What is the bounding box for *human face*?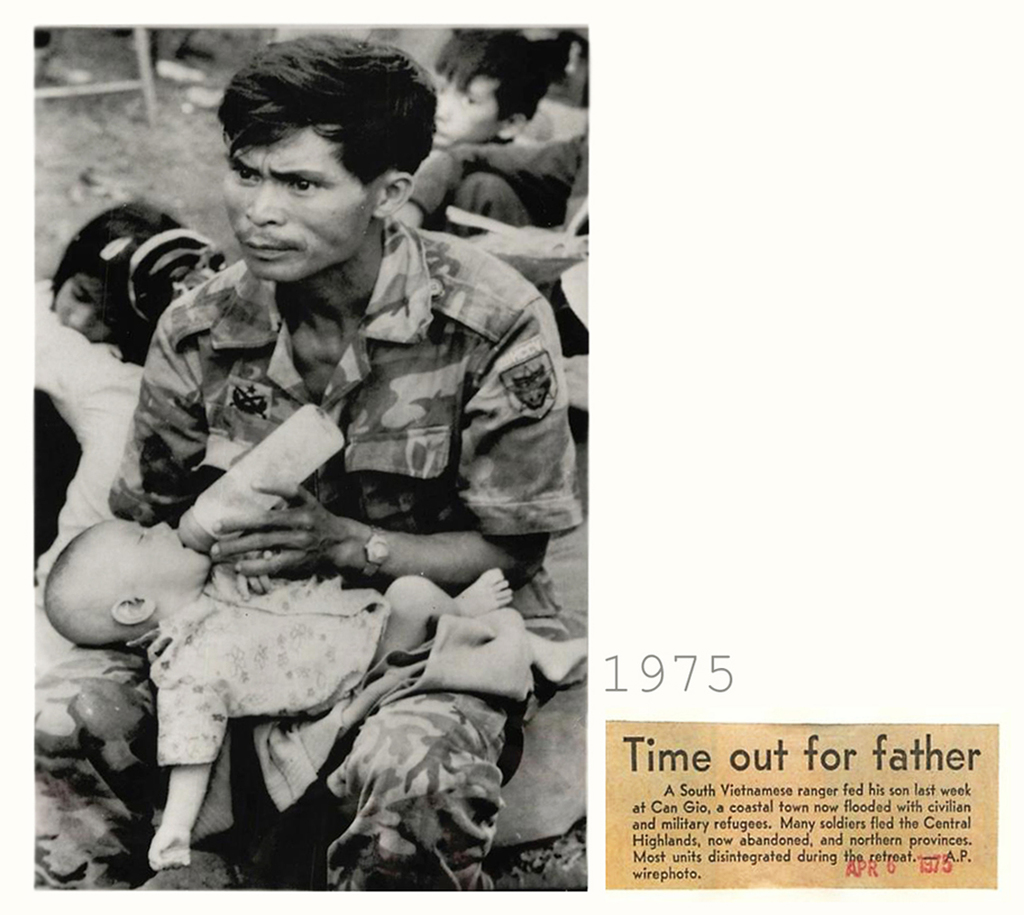
432,76,499,153.
